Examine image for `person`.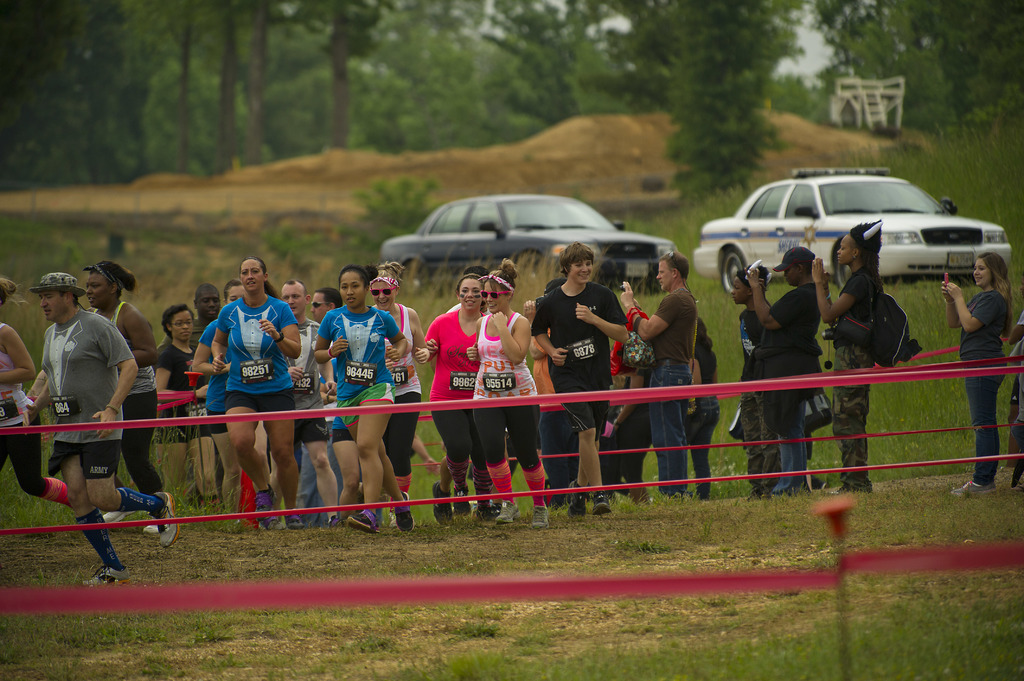
Examination result: <bbox>317, 263, 409, 534</bbox>.
